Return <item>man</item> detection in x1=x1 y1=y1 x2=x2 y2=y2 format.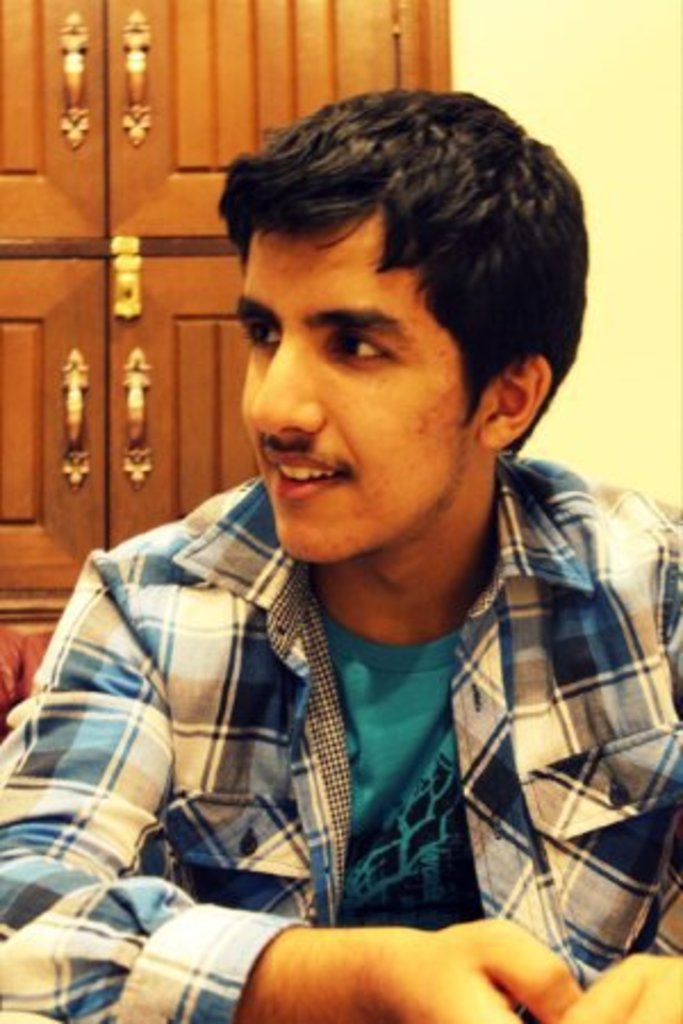
x1=43 y1=96 x2=682 y2=972.
